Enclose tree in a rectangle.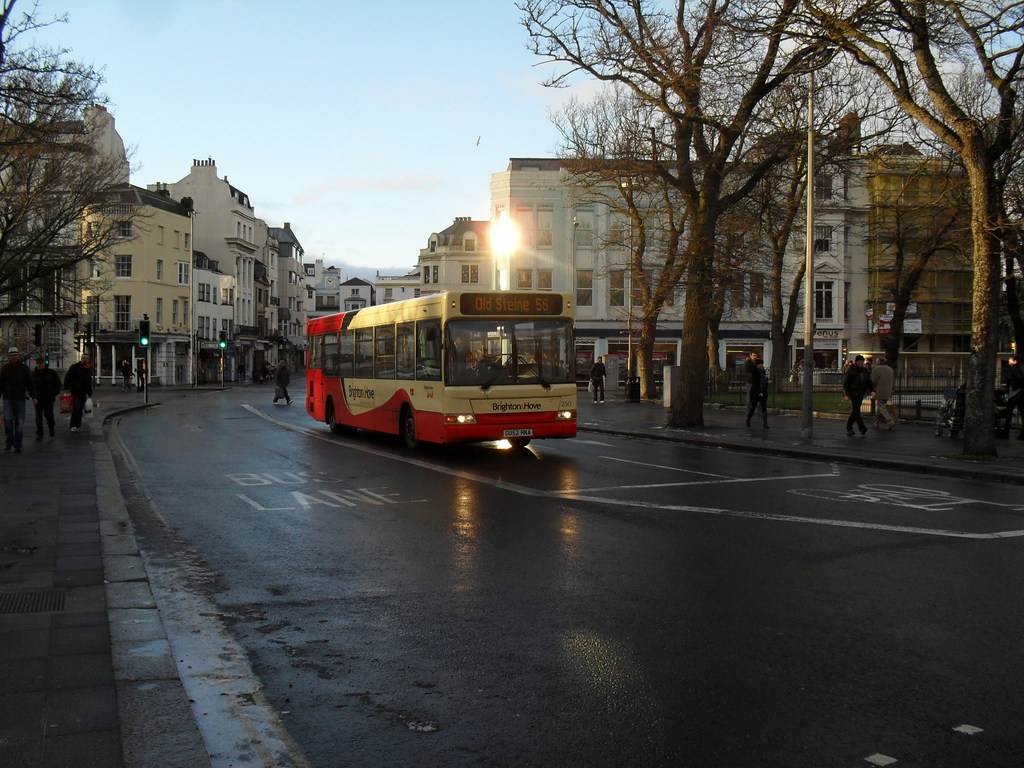
524, 0, 876, 430.
